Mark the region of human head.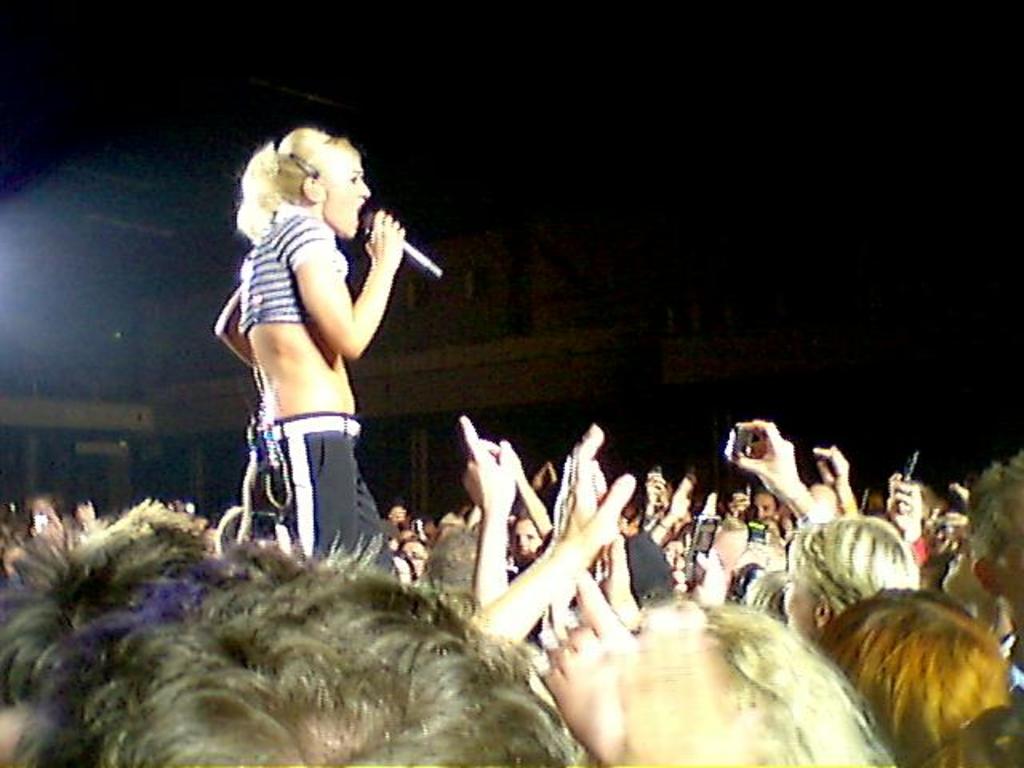
Region: l=613, t=493, r=648, b=539.
